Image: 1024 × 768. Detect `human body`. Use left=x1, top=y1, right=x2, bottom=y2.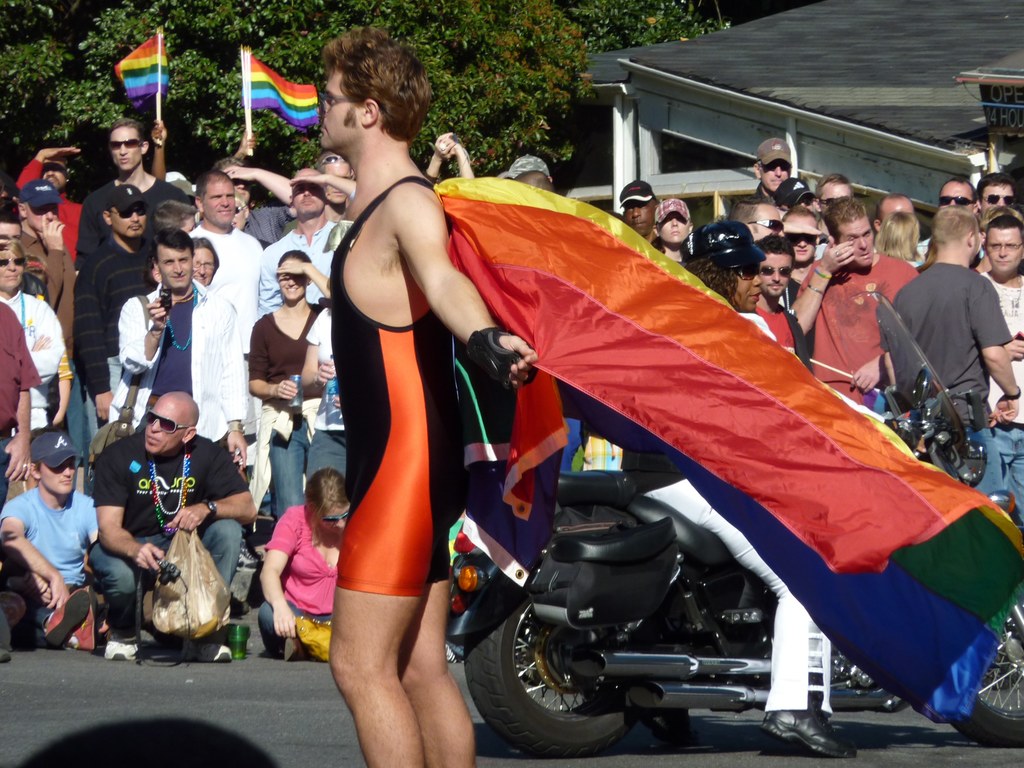
left=755, top=244, right=796, bottom=348.
